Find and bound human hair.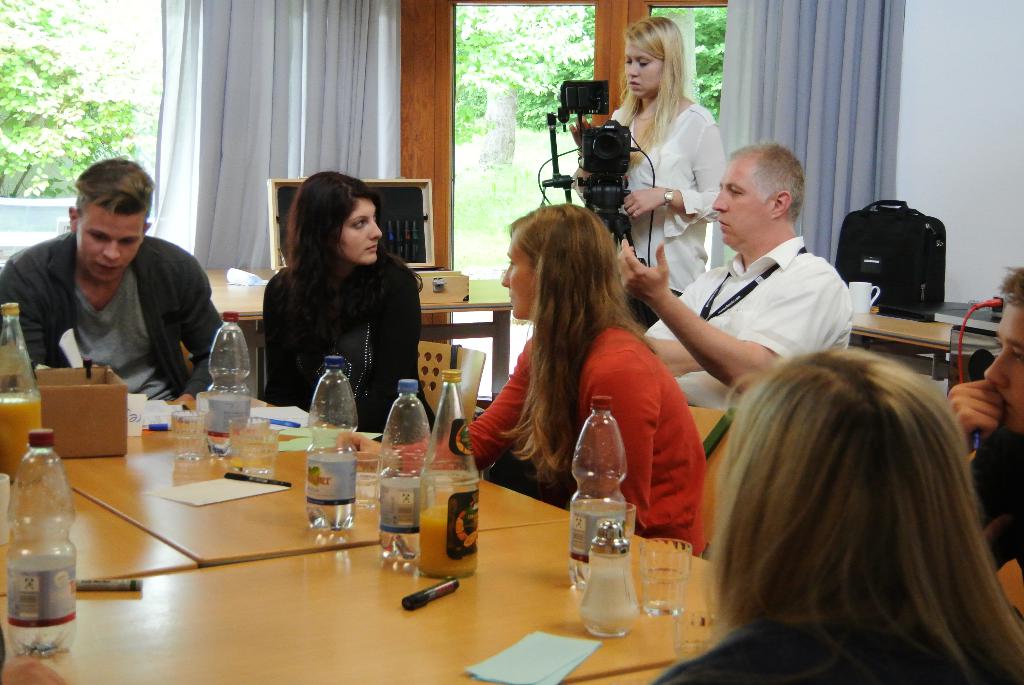
Bound: <region>282, 170, 426, 354</region>.
